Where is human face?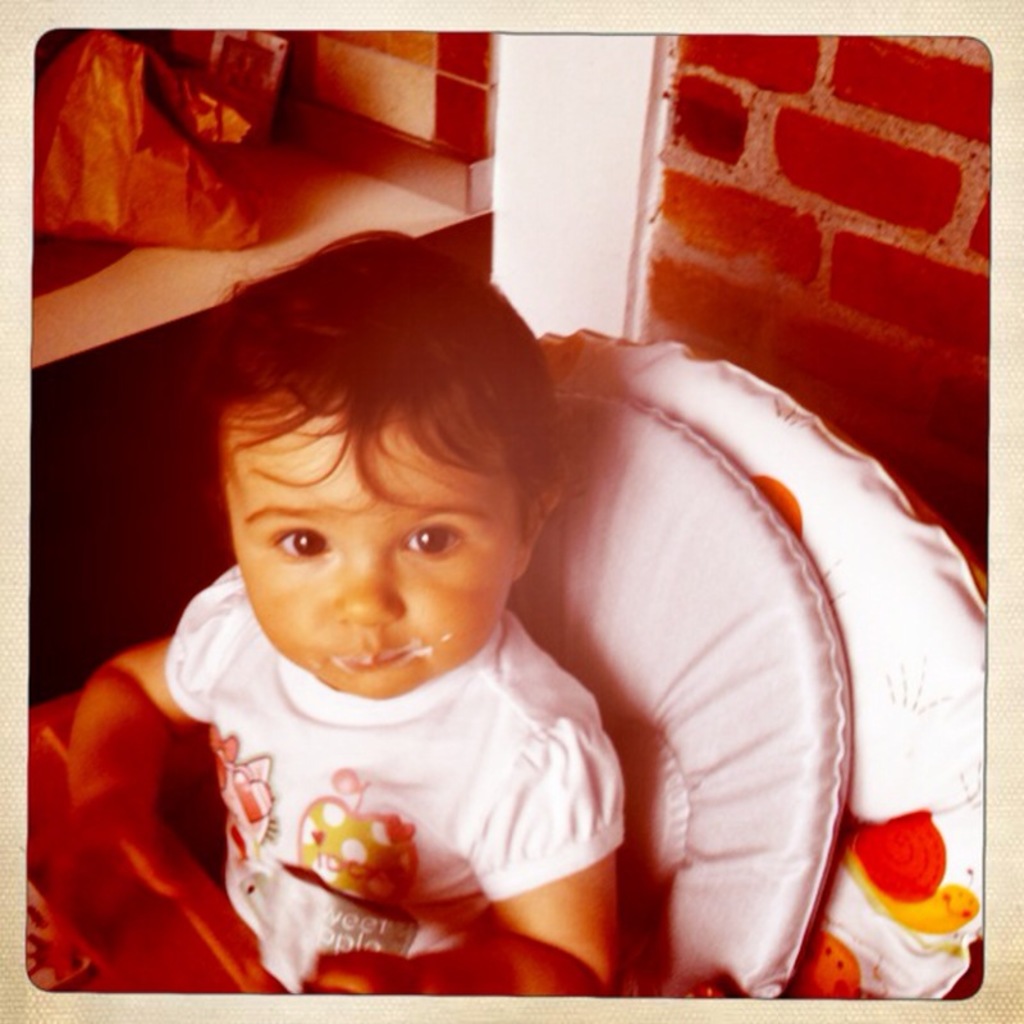
locate(220, 392, 516, 708).
